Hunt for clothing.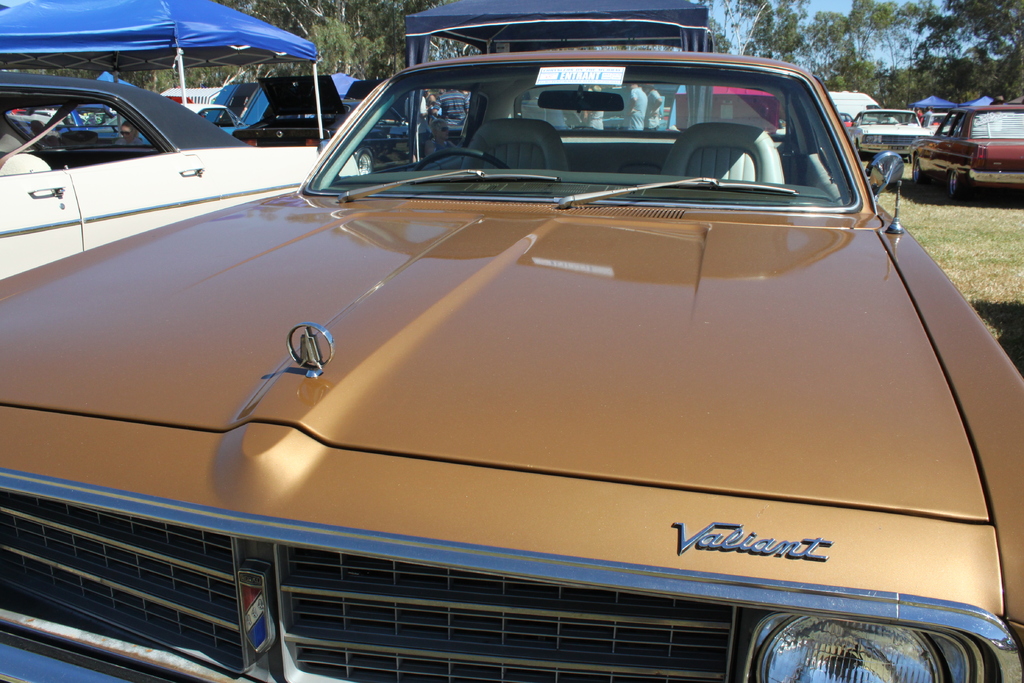
Hunted down at (x1=643, y1=84, x2=662, y2=133).
